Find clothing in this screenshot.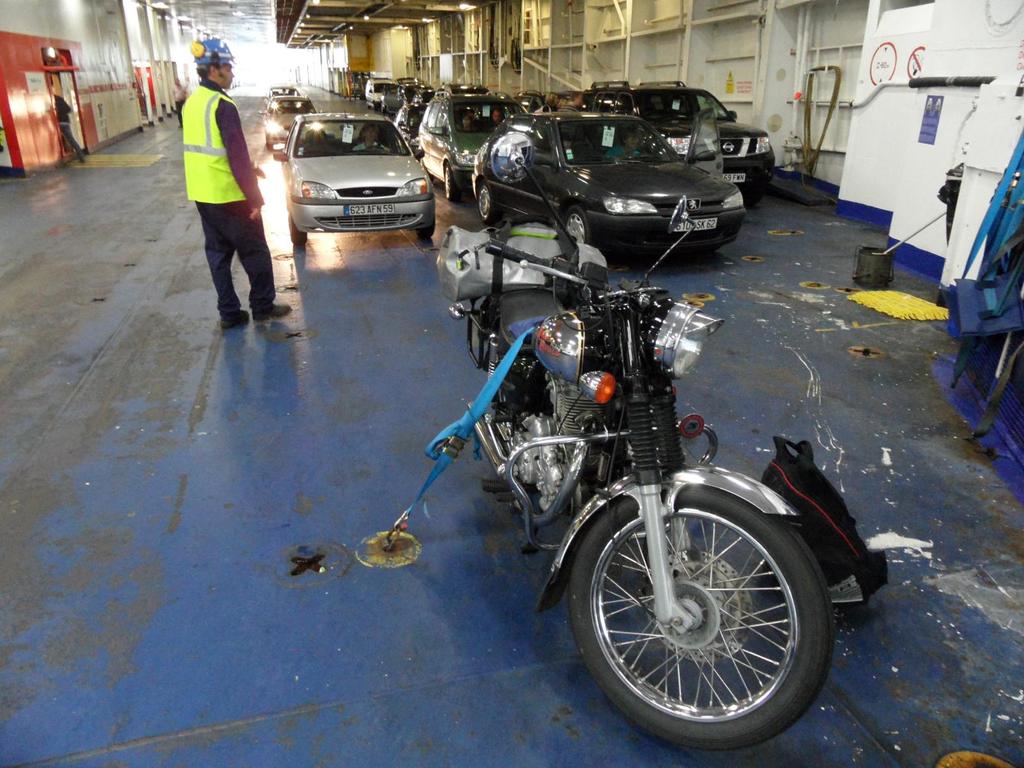
The bounding box for clothing is (x1=54, y1=95, x2=84, y2=157).
